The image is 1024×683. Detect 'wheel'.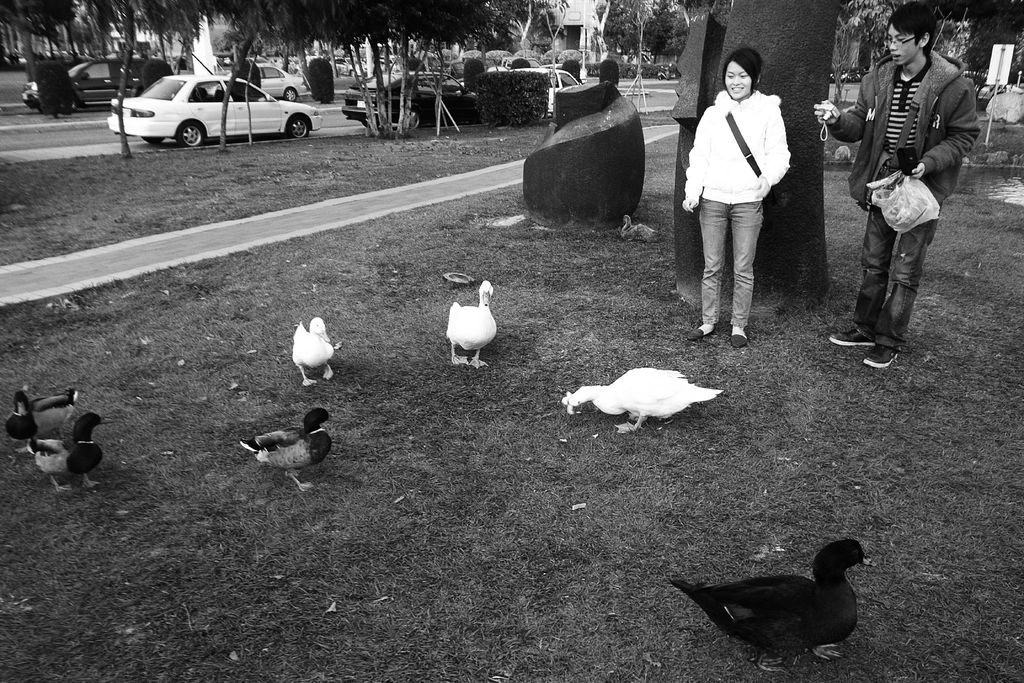
Detection: (360,119,379,130).
